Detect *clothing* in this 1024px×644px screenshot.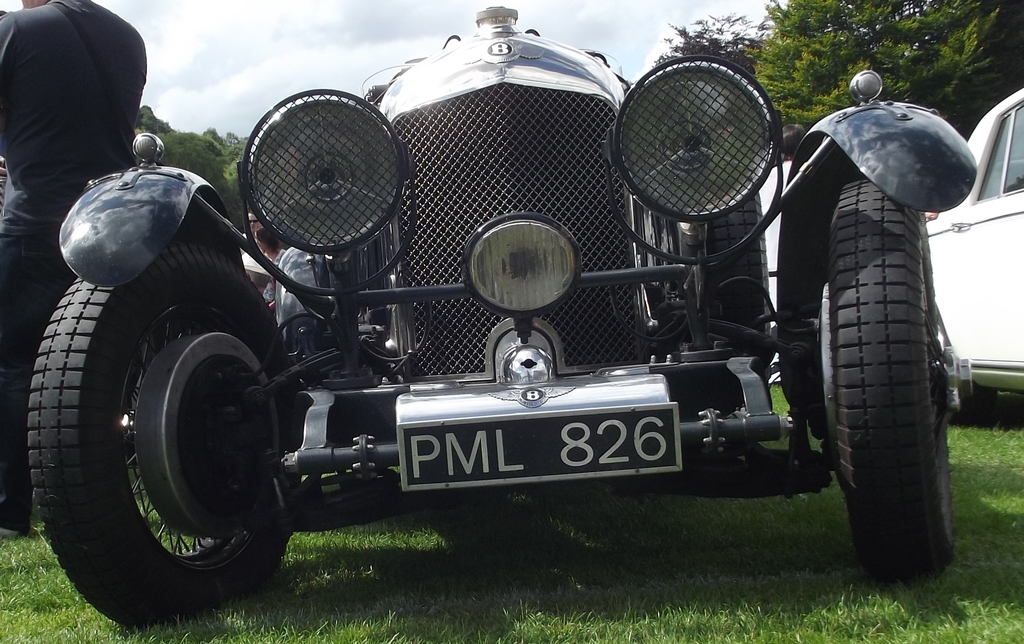
Detection: 261/251/287/305.
